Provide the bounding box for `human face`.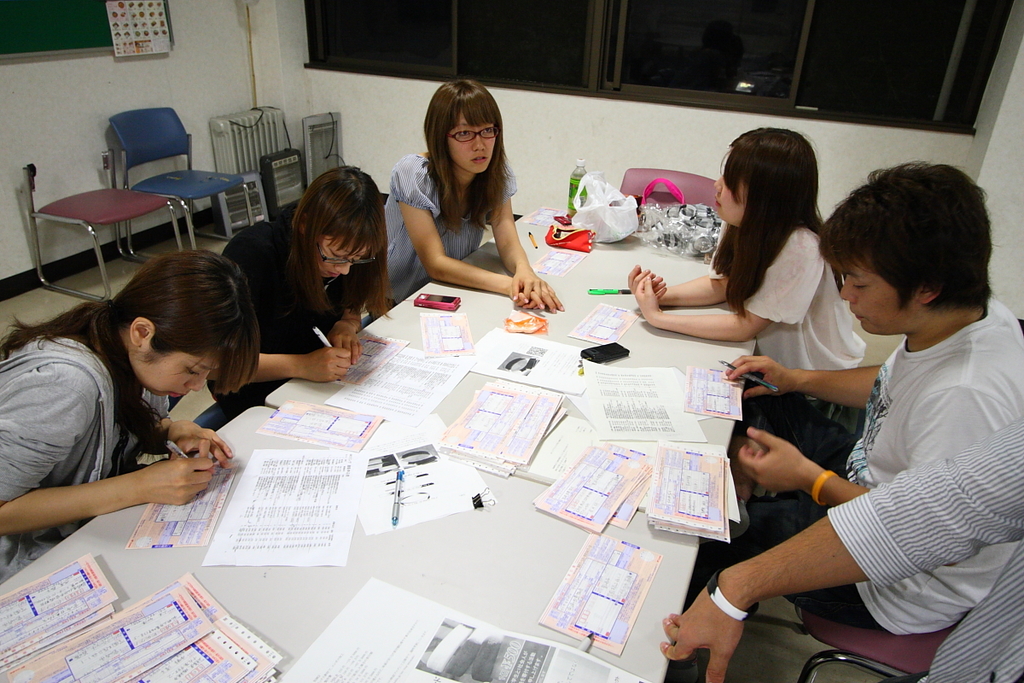
x1=125 y1=354 x2=220 y2=400.
